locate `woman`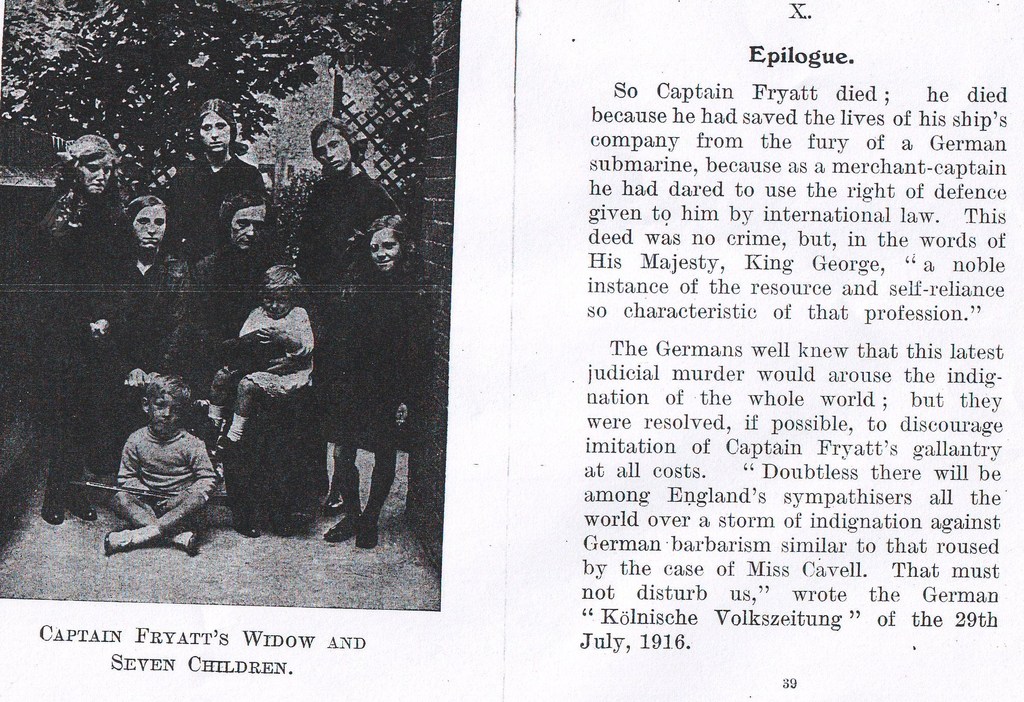
region(168, 100, 264, 257)
